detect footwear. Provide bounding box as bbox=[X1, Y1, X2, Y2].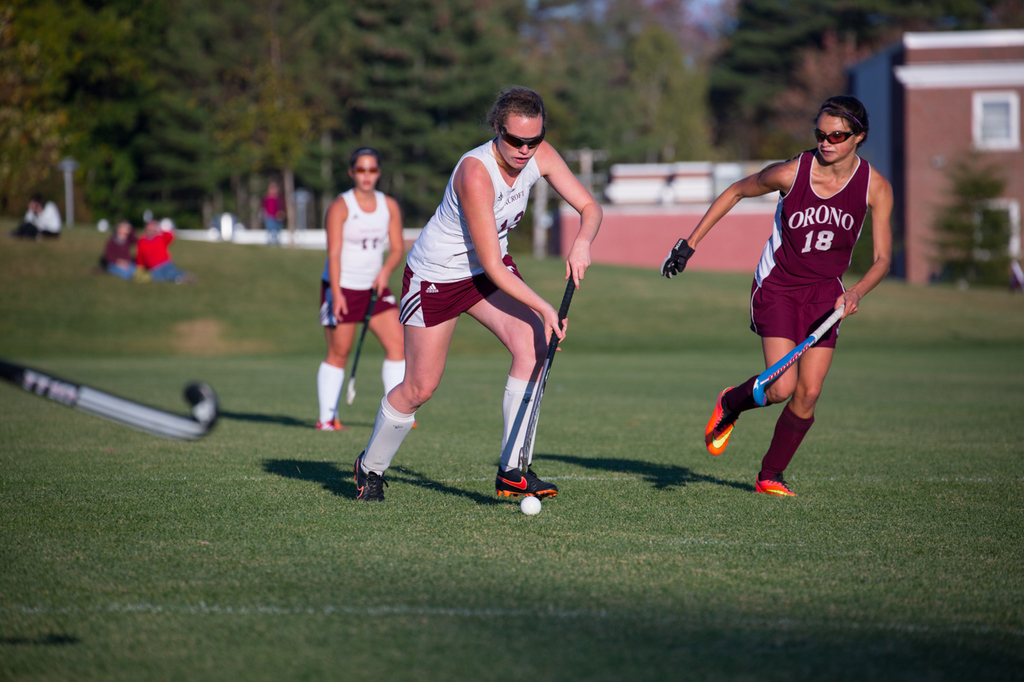
bbox=[356, 444, 390, 509].
